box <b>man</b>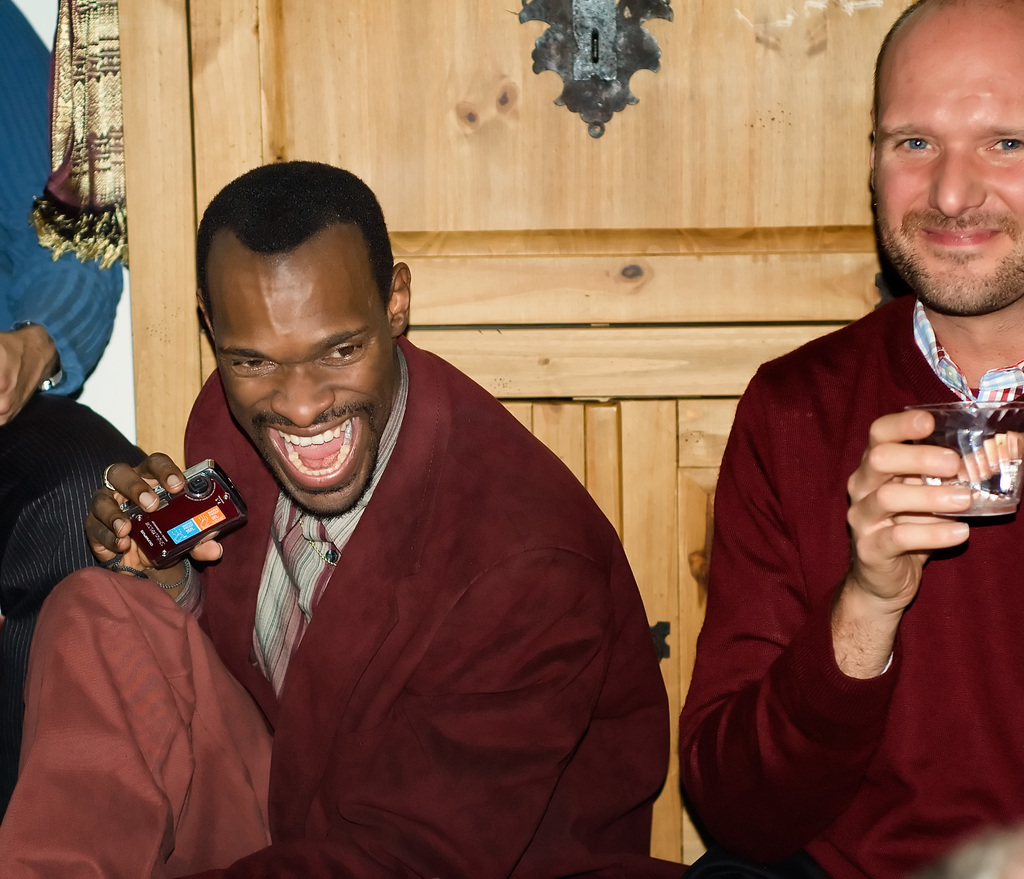
select_region(0, 159, 674, 878)
